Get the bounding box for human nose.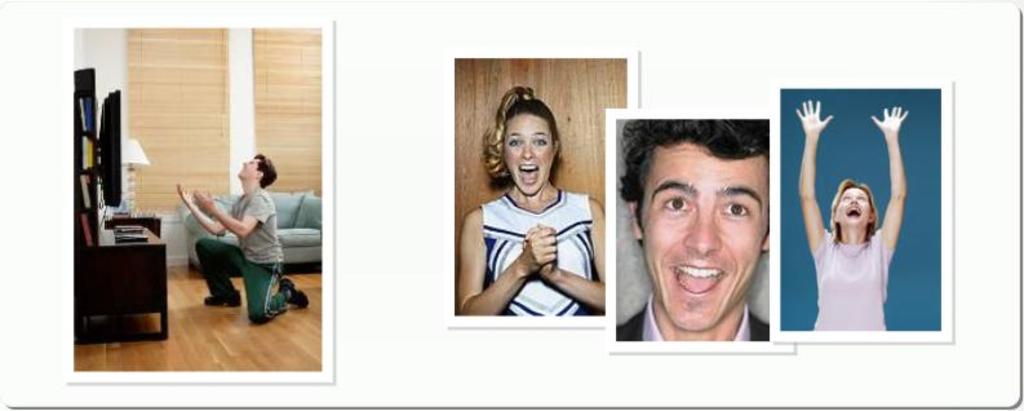
region(682, 208, 723, 257).
